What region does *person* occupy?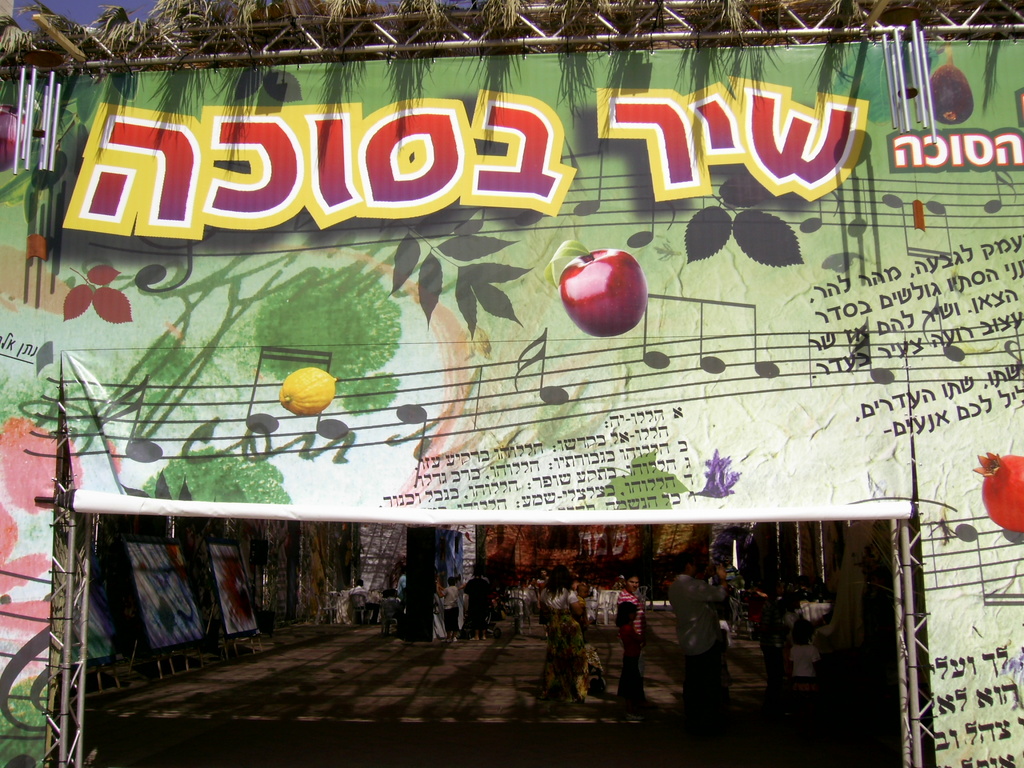
[x1=435, y1=573, x2=460, y2=643].
